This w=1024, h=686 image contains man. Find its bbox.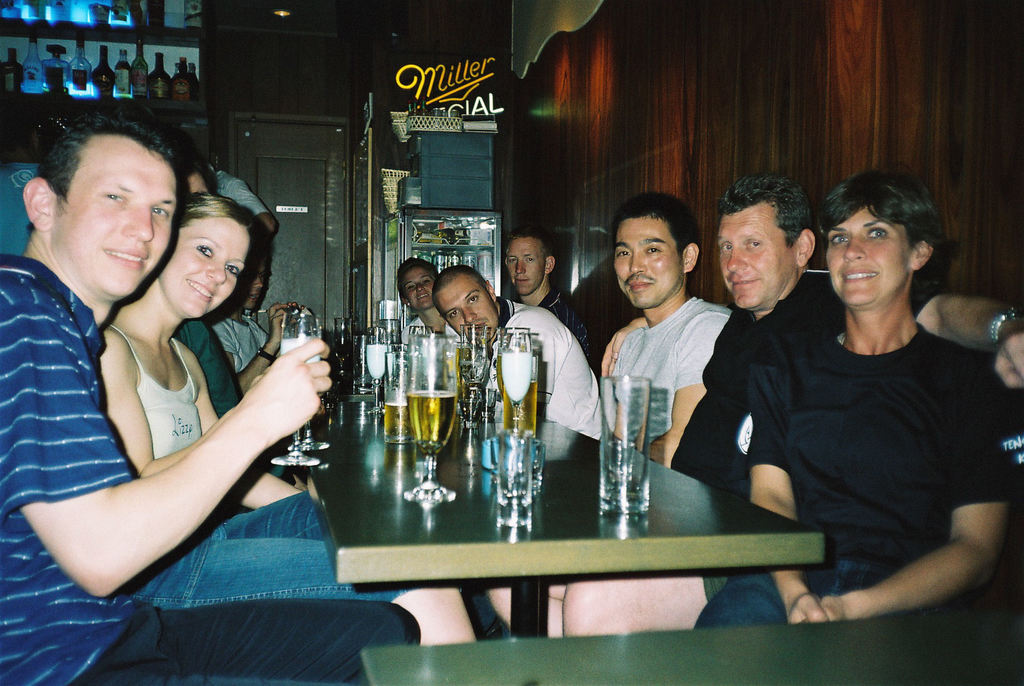
select_region(219, 253, 293, 382).
